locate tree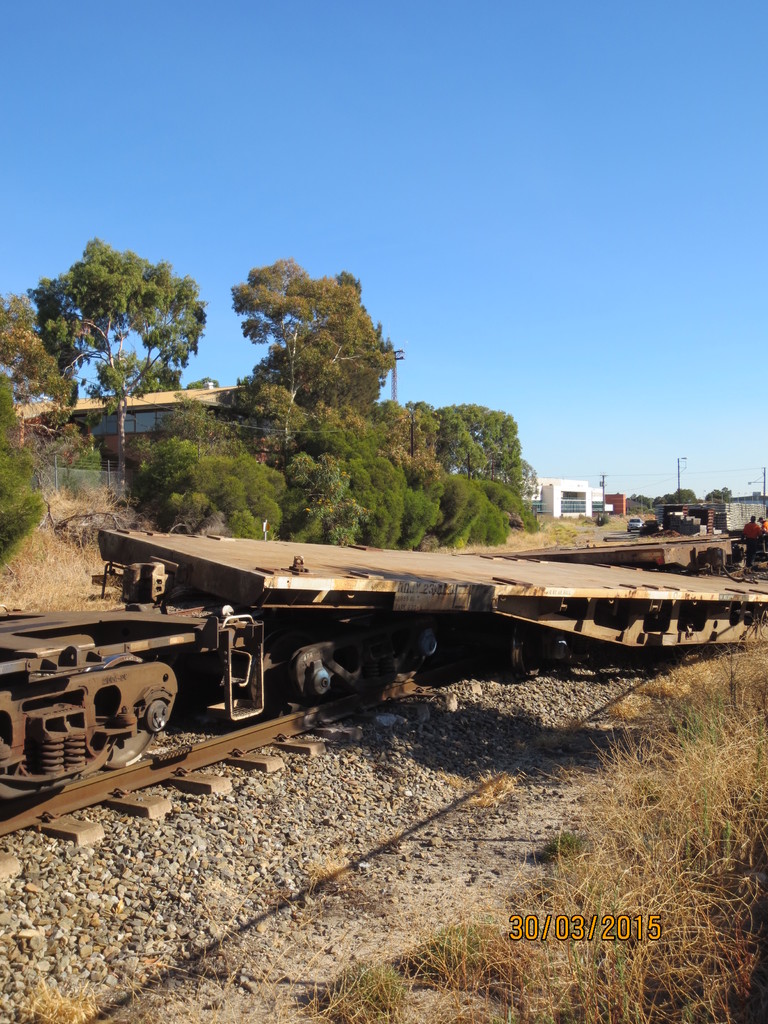
(131, 391, 286, 538)
